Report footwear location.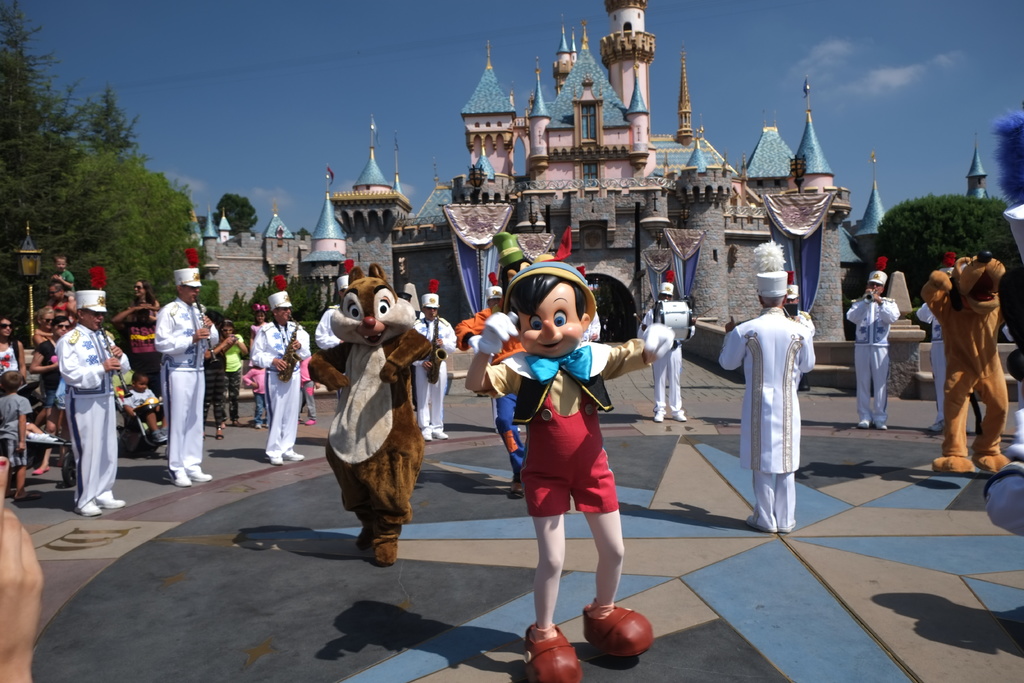
Report: x1=186, y1=463, x2=214, y2=483.
